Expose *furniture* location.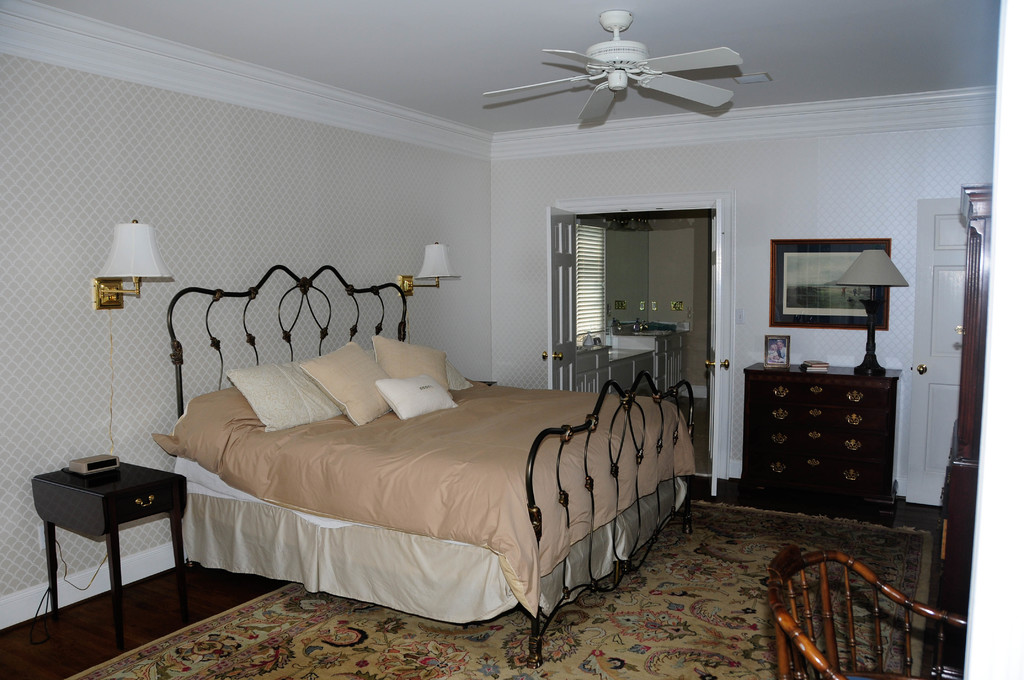
Exposed at <bbox>33, 460, 190, 627</bbox>.
